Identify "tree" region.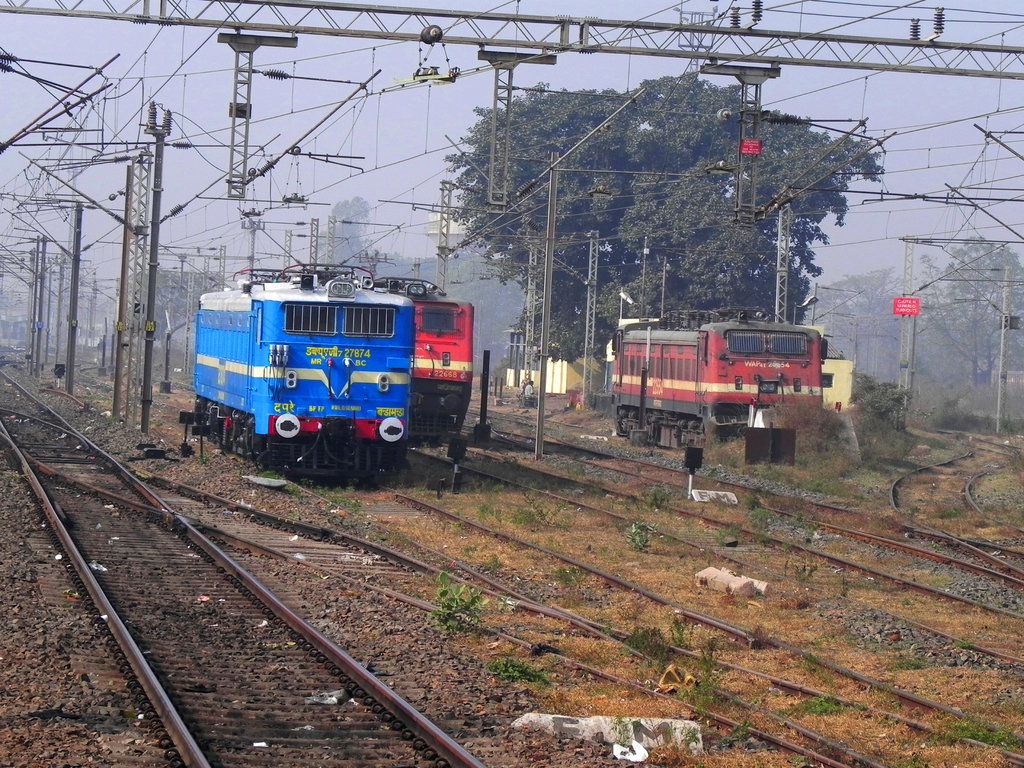
Region: pyautogui.locateOnScreen(122, 270, 228, 347).
